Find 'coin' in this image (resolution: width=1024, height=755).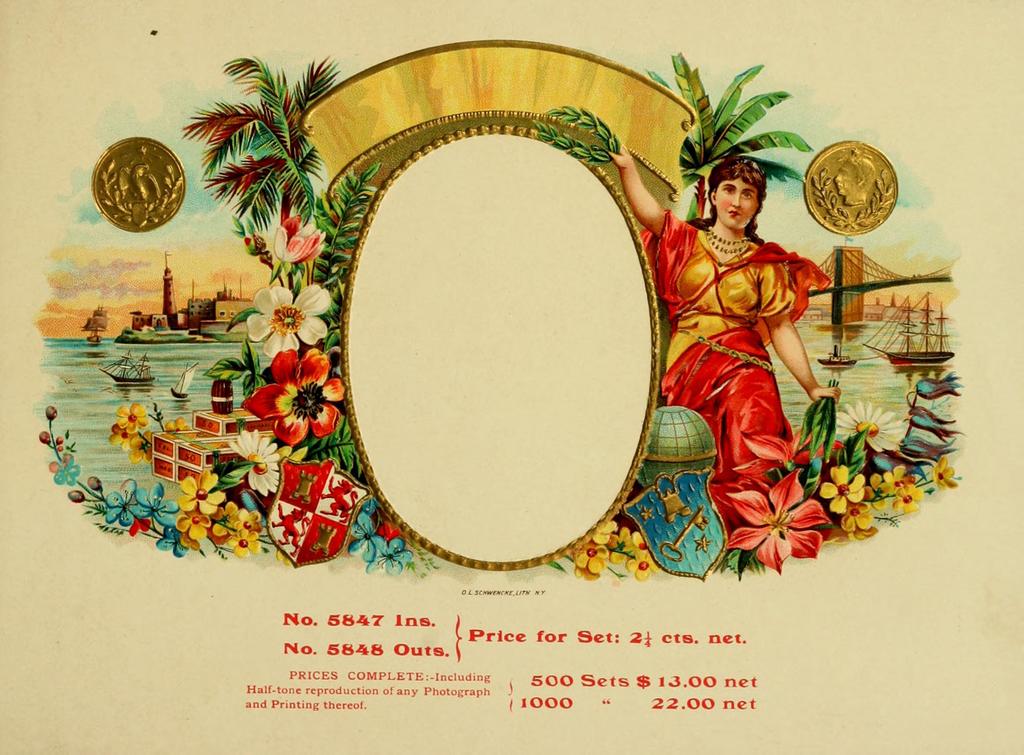
<box>799,137,897,232</box>.
